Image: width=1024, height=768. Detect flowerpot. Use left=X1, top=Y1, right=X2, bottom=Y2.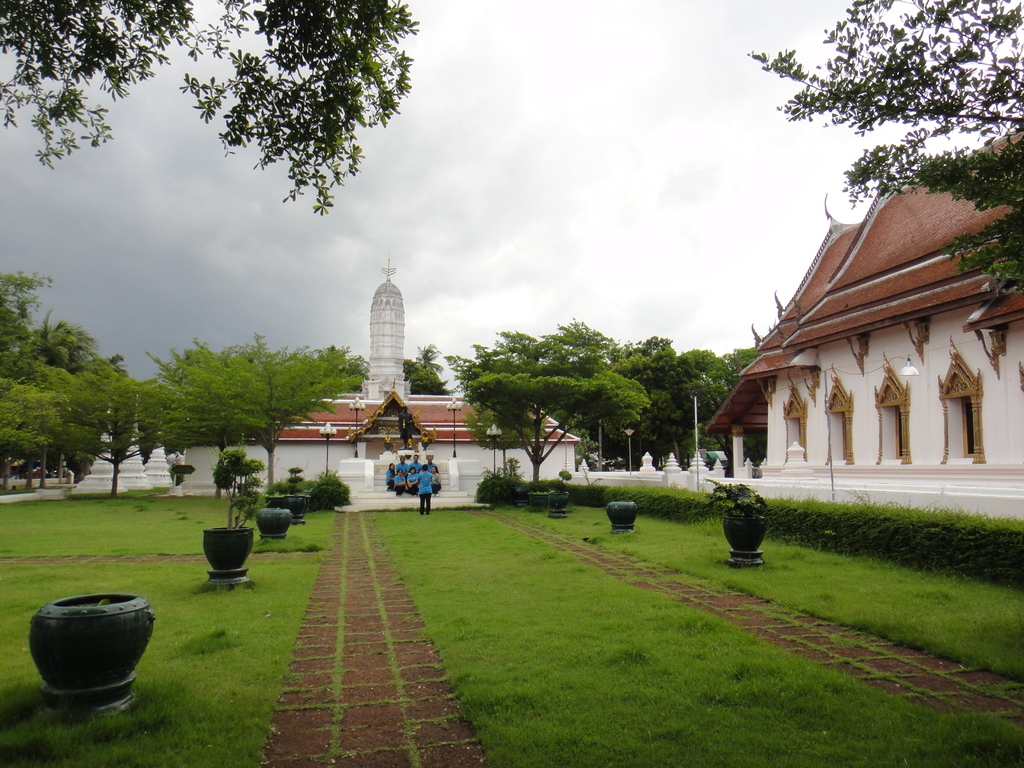
left=202, top=526, right=256, bottom=578.
